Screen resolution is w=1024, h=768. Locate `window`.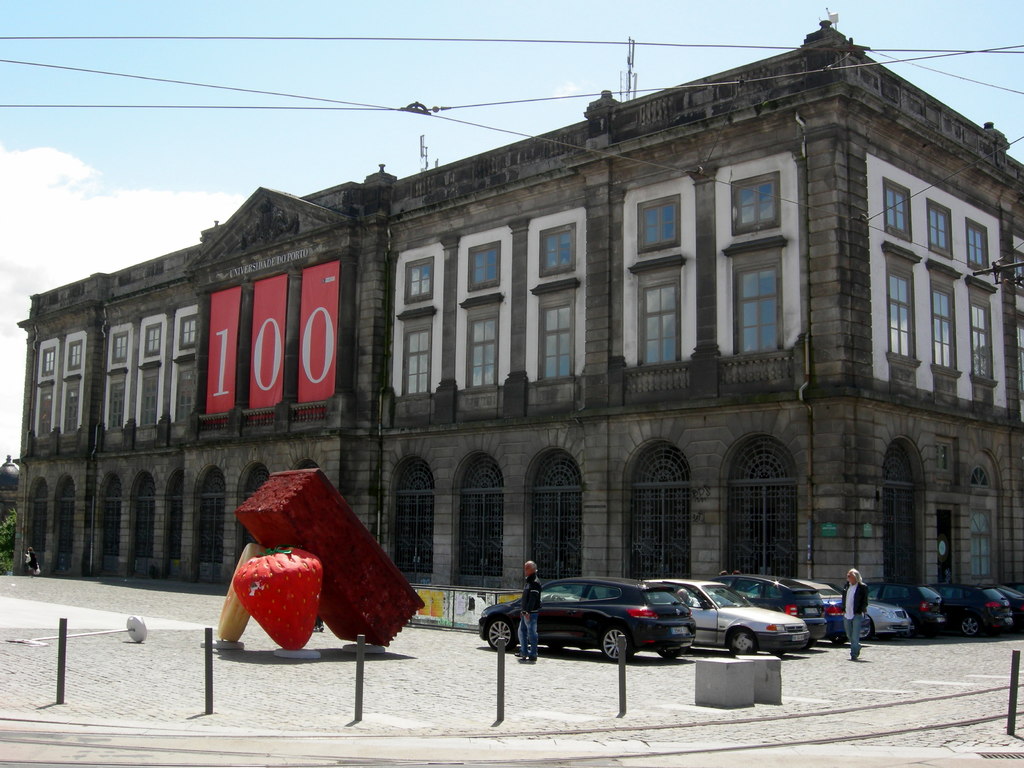
194/462/230/564.
